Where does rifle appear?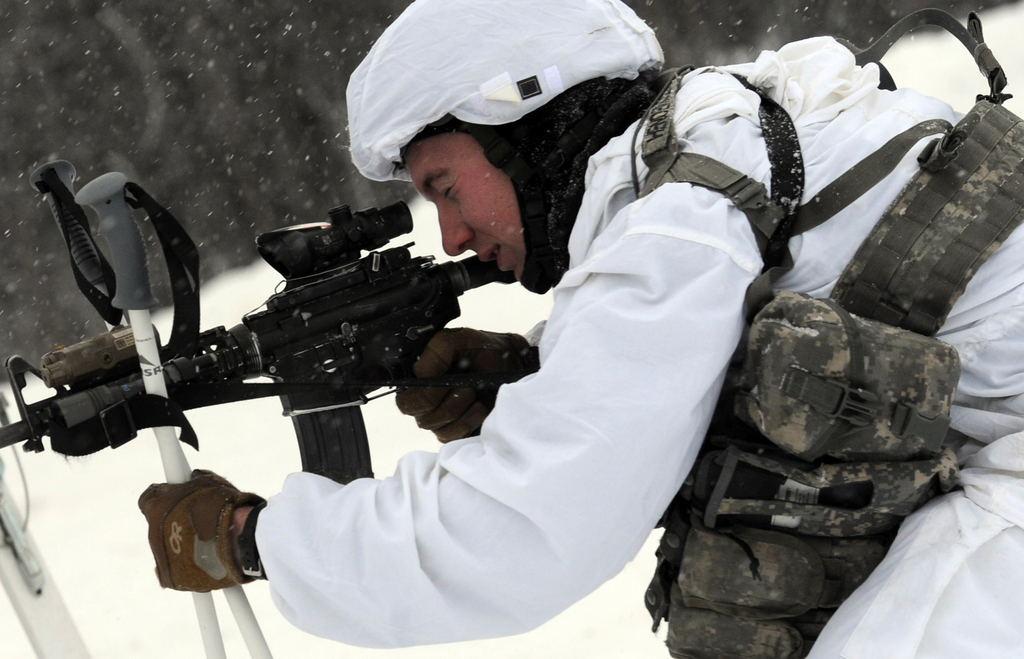
Appears at crop(53, 182, 547, 500).
